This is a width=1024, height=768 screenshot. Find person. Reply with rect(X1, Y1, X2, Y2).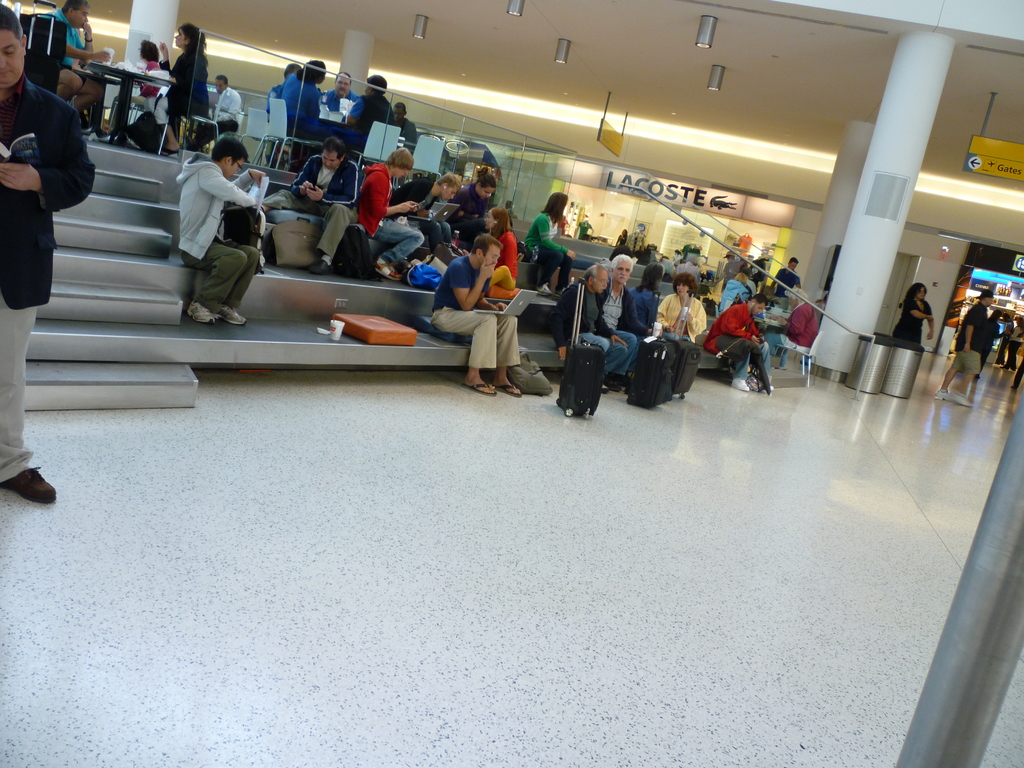
rect(461, 204, 517, 289).
